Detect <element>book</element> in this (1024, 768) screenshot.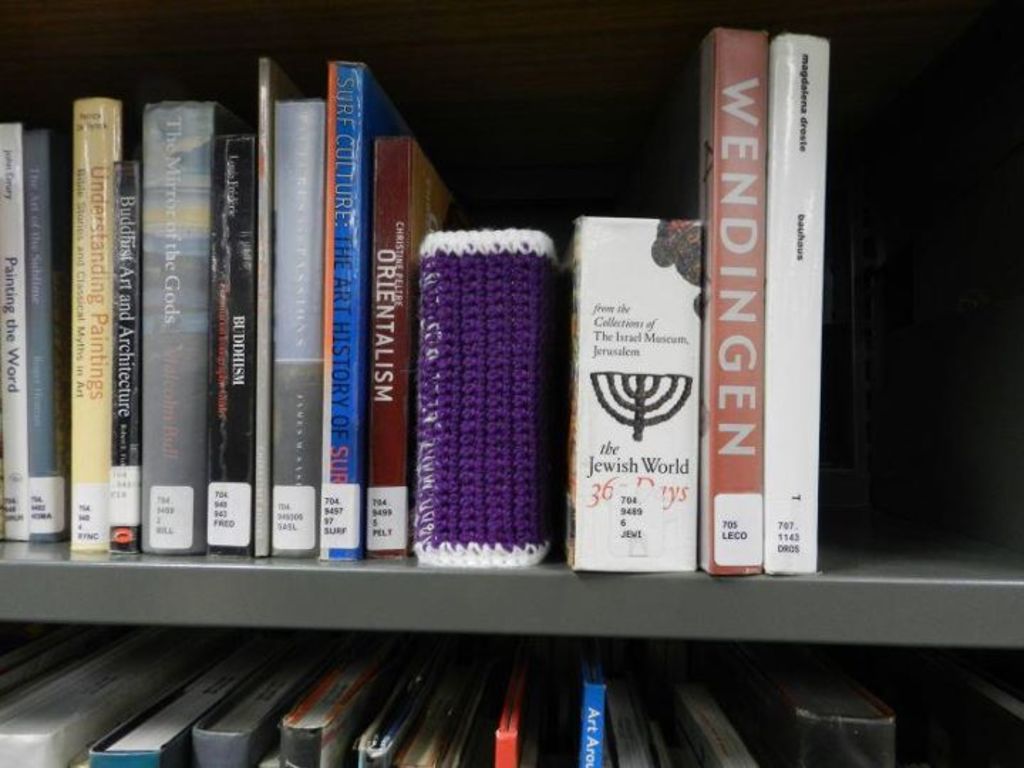
Detection: 0,119,28,545.
